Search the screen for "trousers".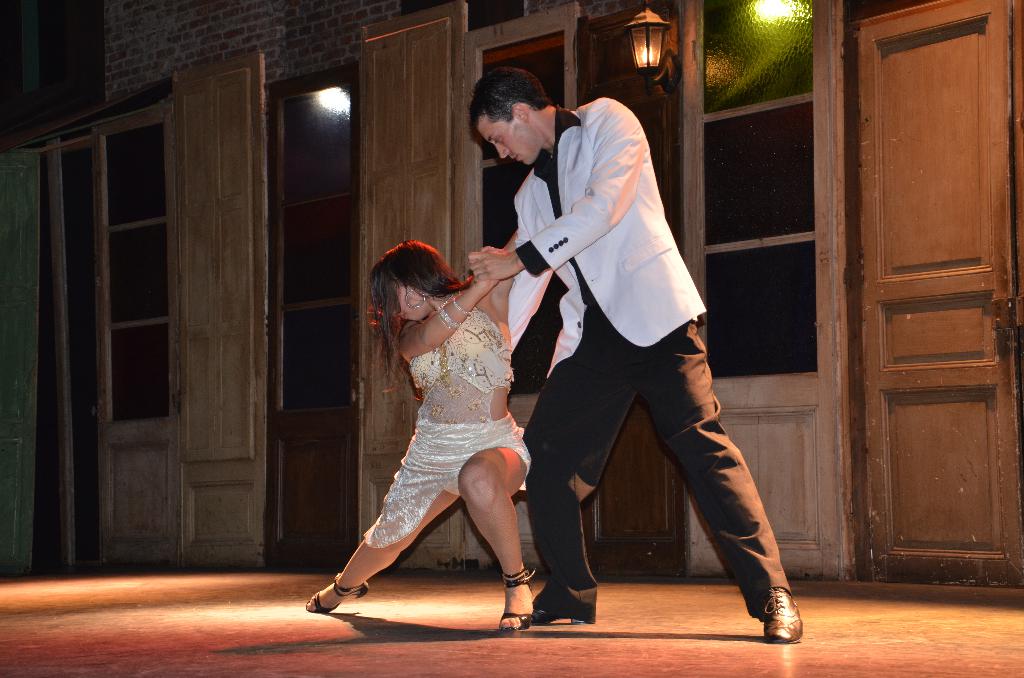
Found at pyautogui.locateOnScreen(529, 307, 774, 607).
